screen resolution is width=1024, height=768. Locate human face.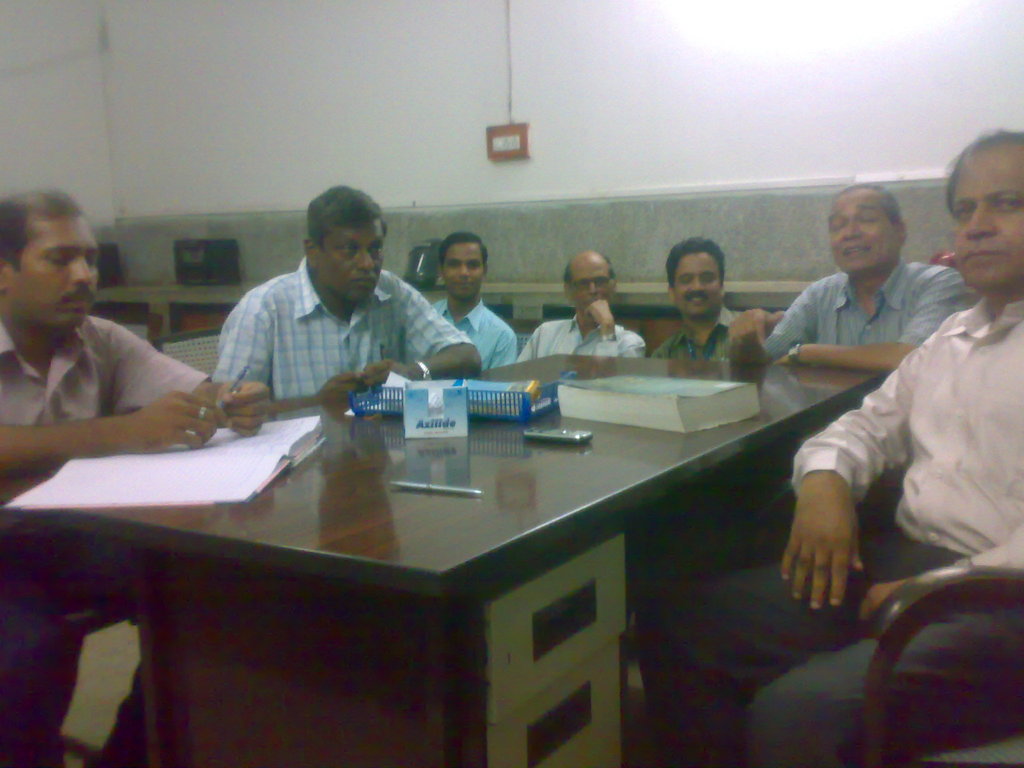
left=572, top=261, right=610, bottom=312.
